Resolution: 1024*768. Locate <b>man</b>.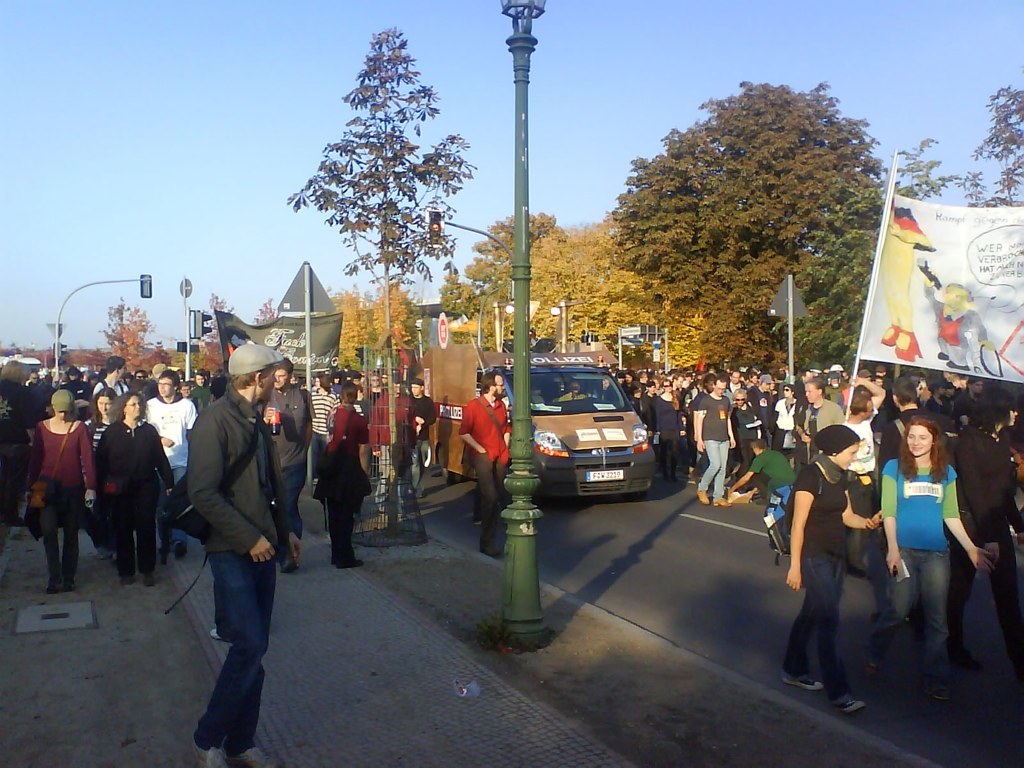
detection(0, 360, 37, 529).
